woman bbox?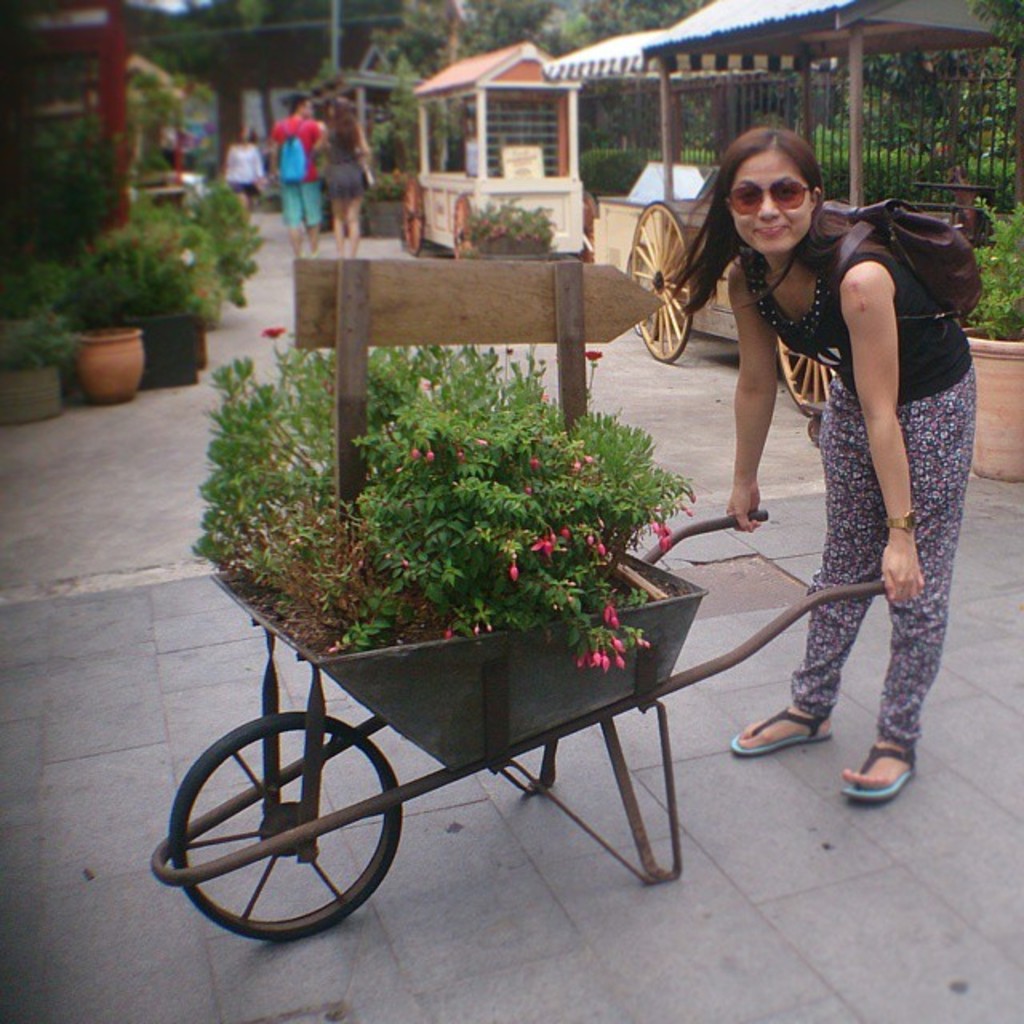
bbox(227, 130, 264, 221)
